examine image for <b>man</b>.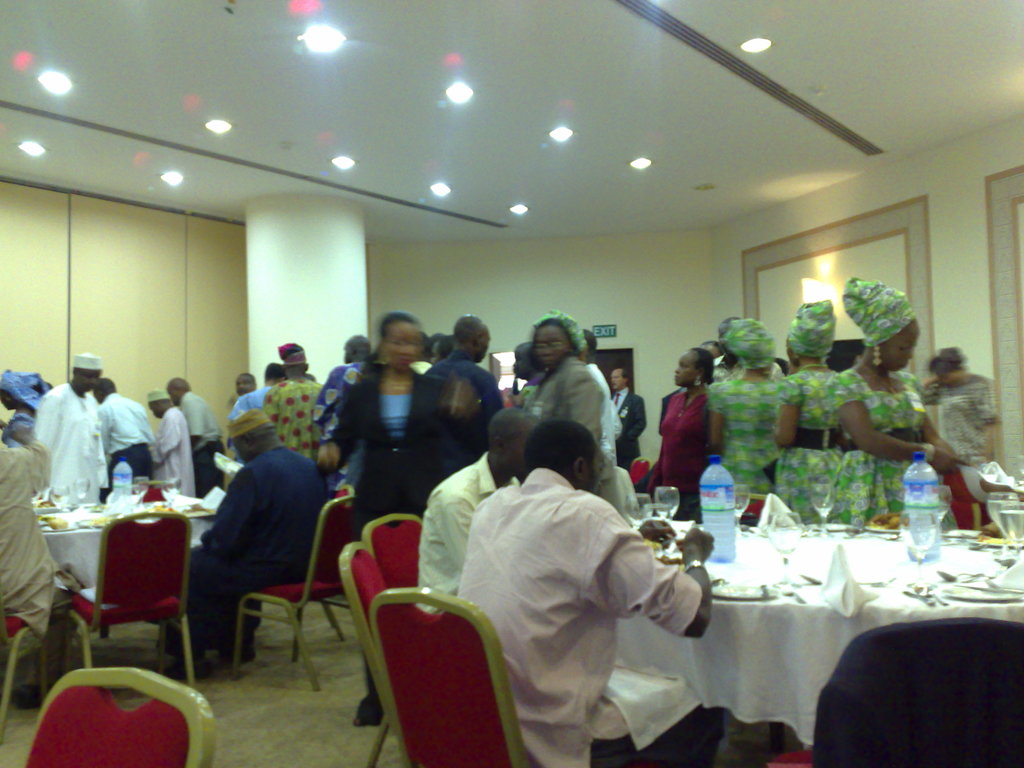
Examination result: {"left": 233, "top": 371, "right": 259, "bottom": 395}.
